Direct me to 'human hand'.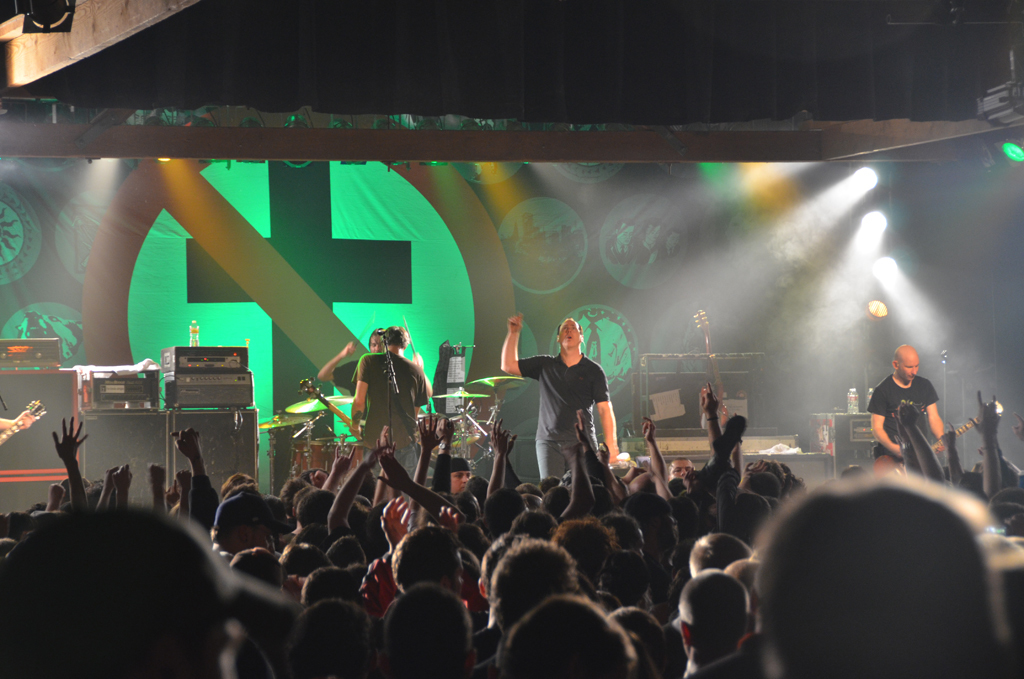
Direction: [x1=329, y1=442, x2=358, y2=476].
